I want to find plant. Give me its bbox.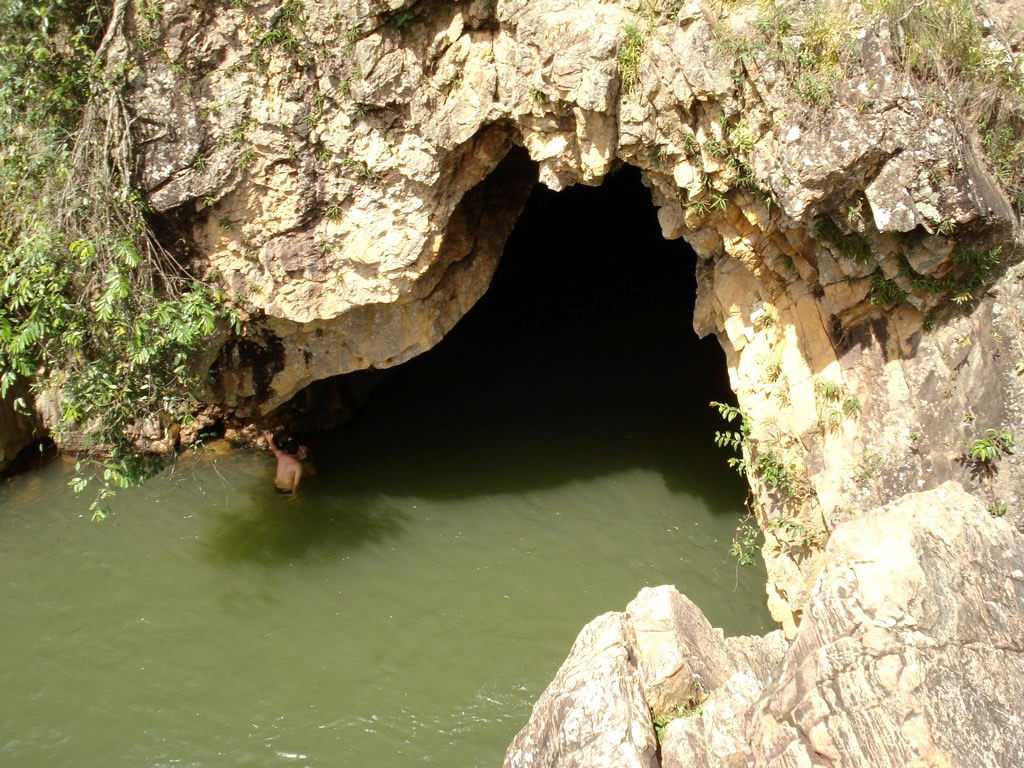
crop(187, 147, 208, 174).
